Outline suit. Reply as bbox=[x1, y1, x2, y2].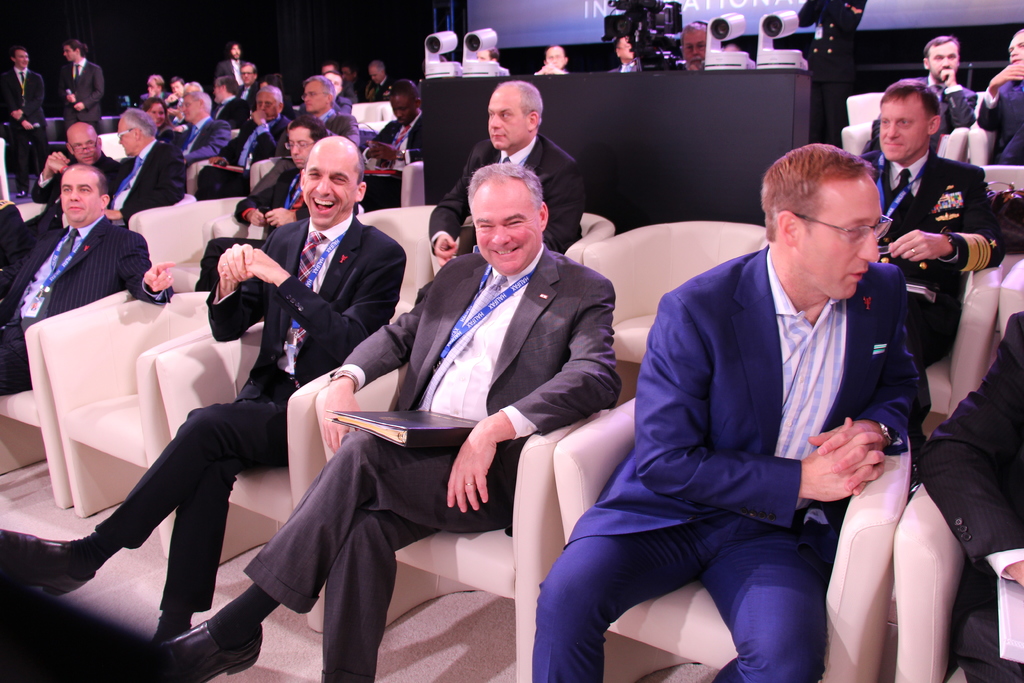
bbox=[0, 218, 171, 390].
